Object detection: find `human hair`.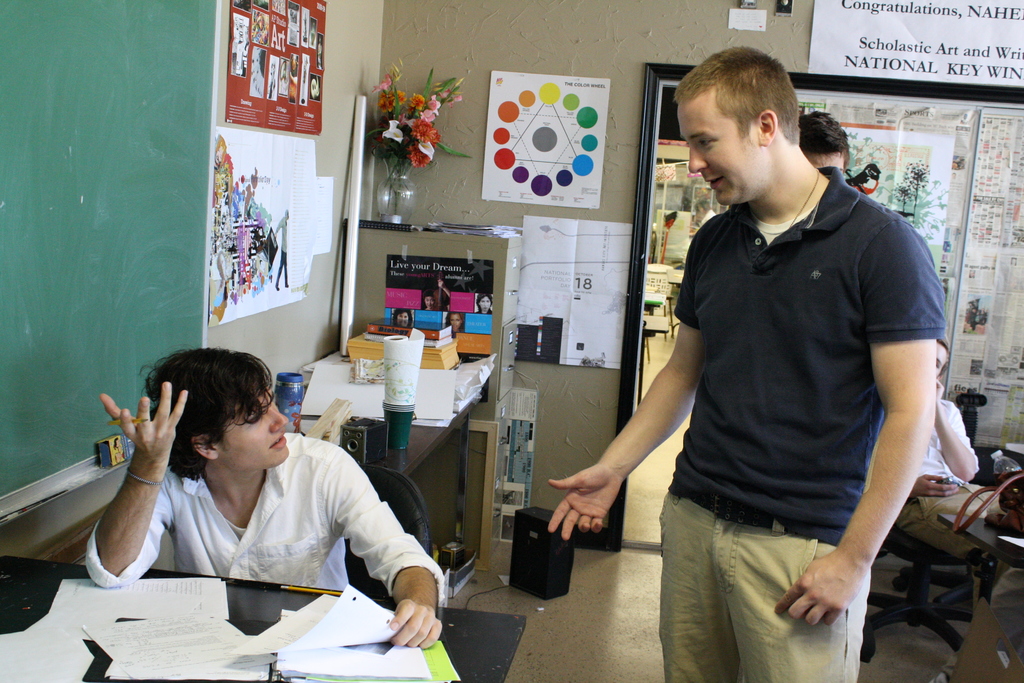
(left=797, top=112, right=846, bottom=162).
